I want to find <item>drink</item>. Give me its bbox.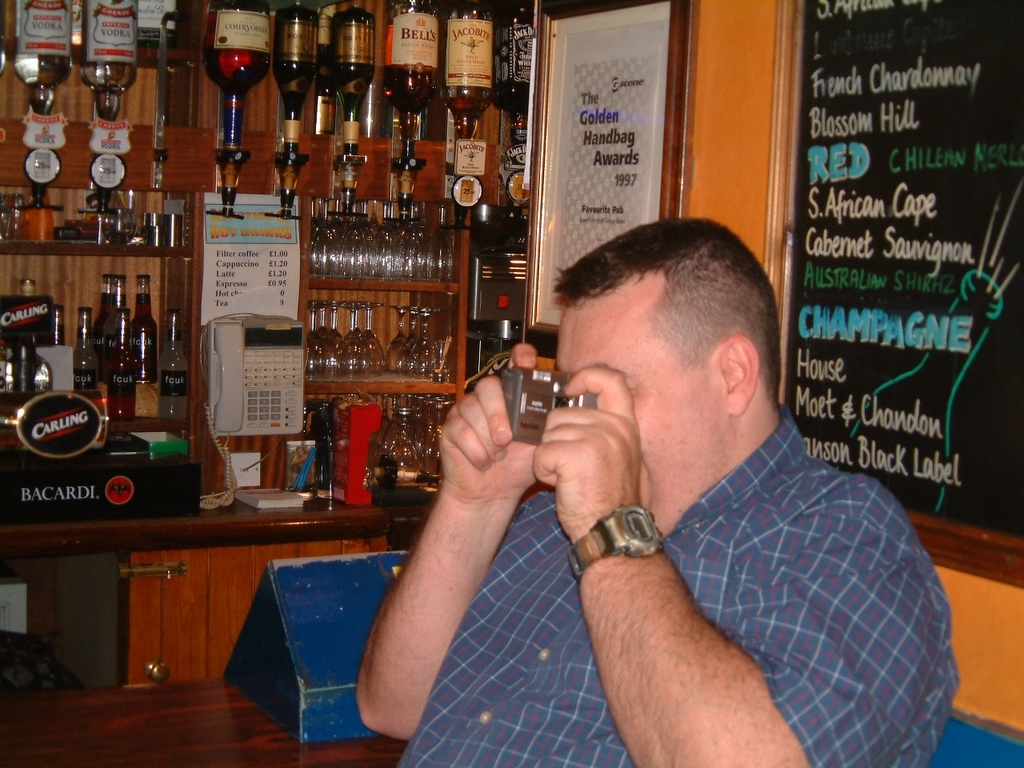
pyautogui.locateOnScreen(332, 6, 377, 158).
